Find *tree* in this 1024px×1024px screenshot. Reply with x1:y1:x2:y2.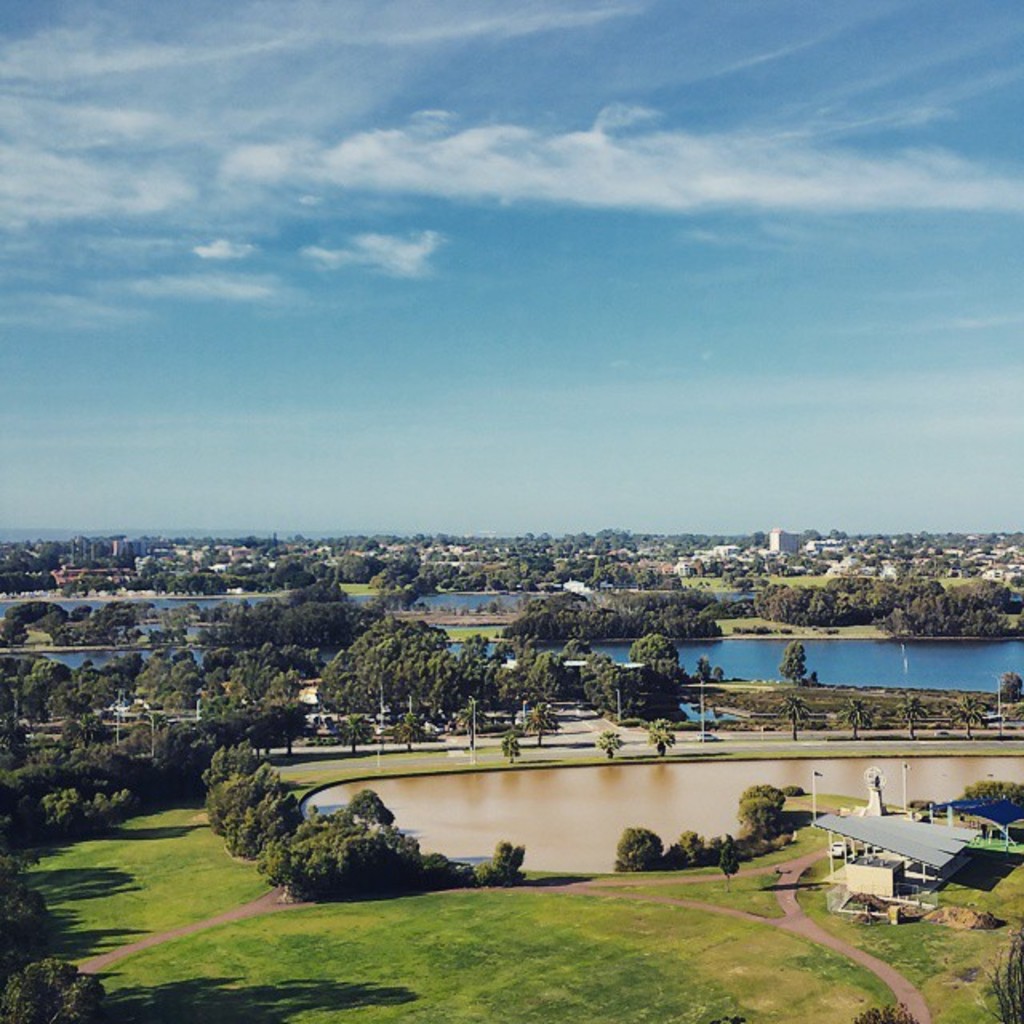
0:850:51:931.
